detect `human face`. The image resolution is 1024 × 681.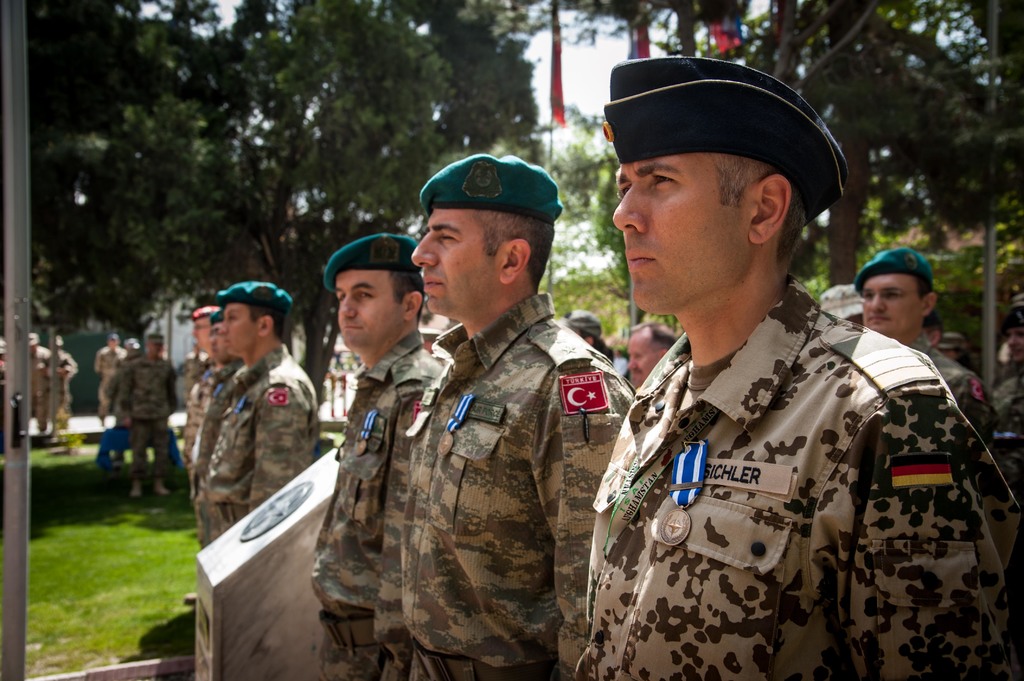
bbox=(609, 150, 755, 312).
